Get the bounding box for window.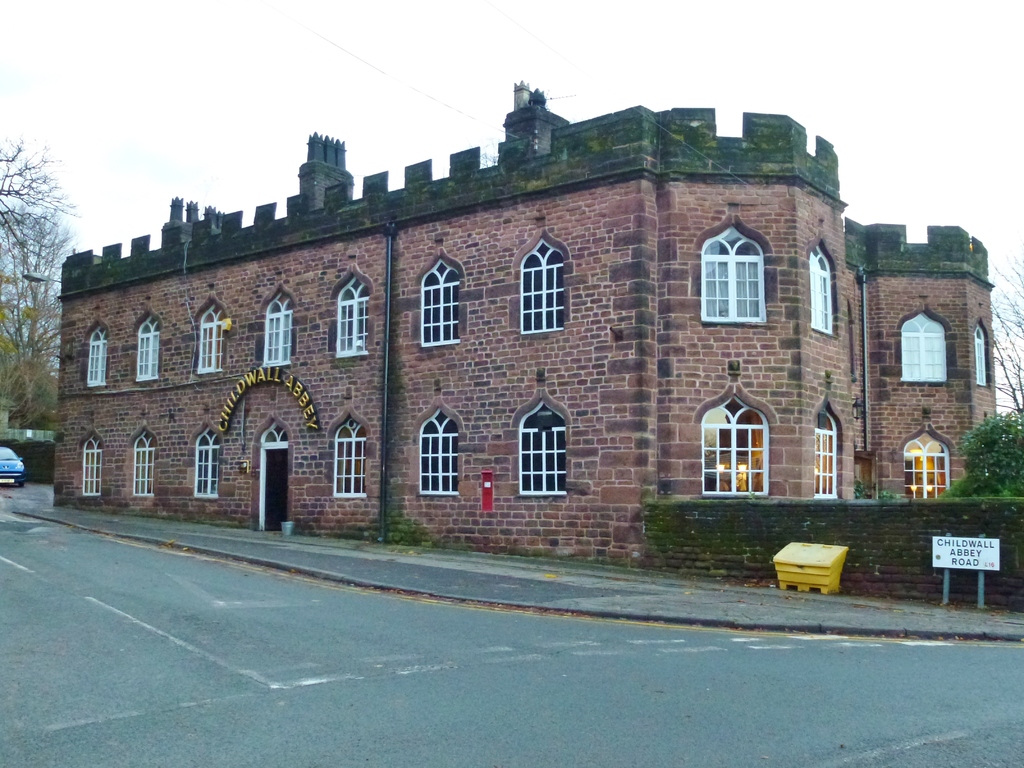
bbox=(334, 273, 371, 361).
